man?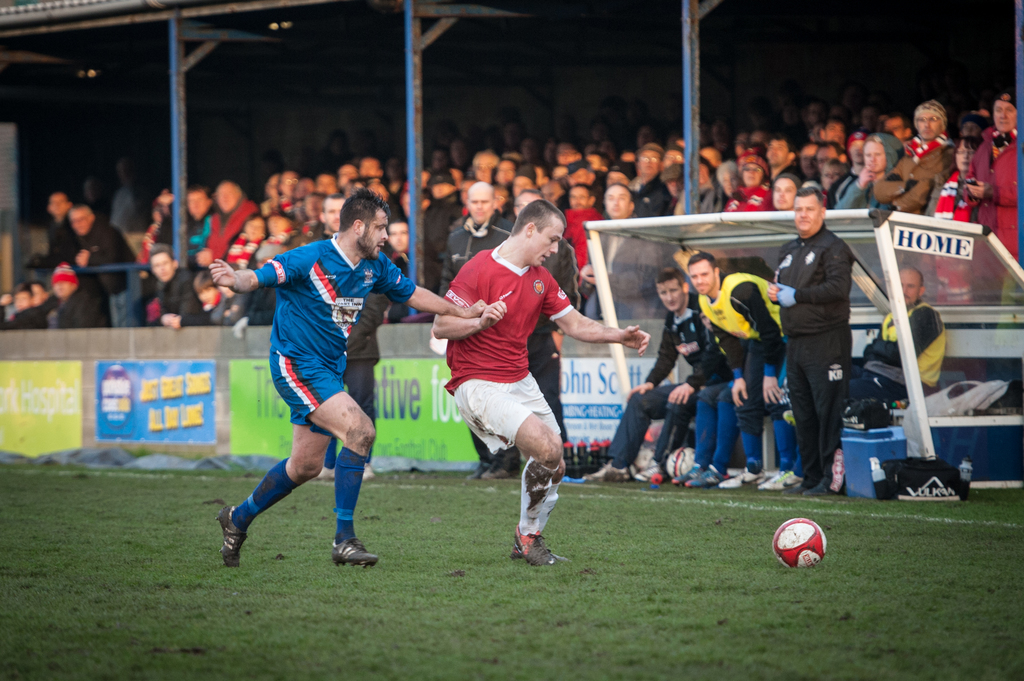
detection(686, 250, 787, 487)
